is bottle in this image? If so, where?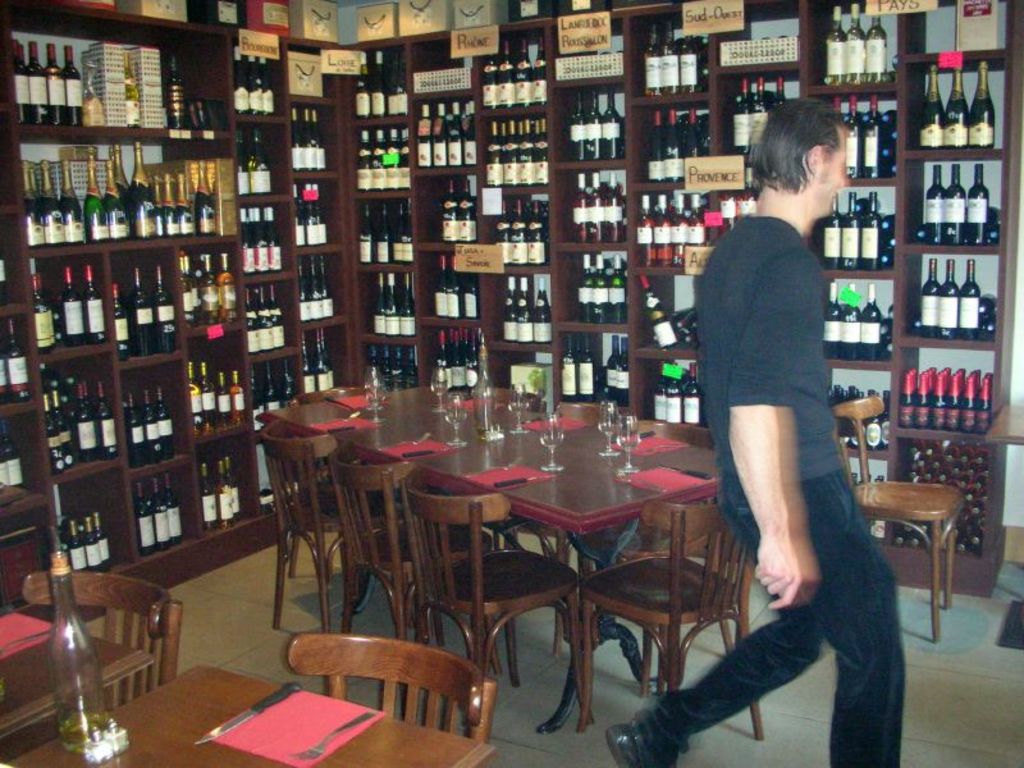
Yes, at 13:157:50:236.
